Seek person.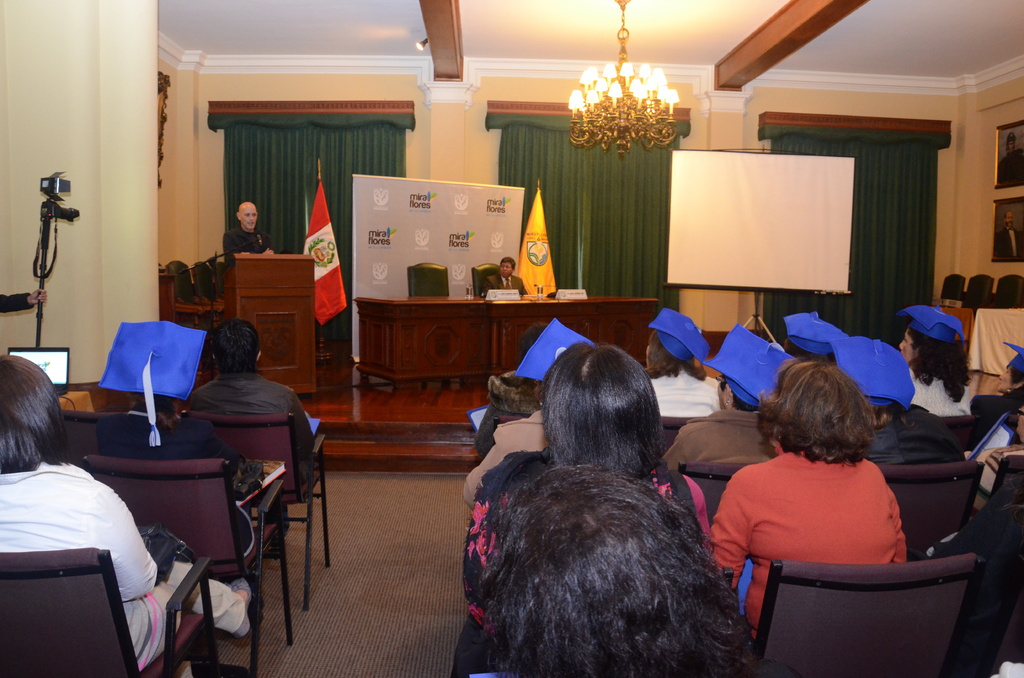
pyautogui.locateOnScreen(221, 196, 273, 281).
